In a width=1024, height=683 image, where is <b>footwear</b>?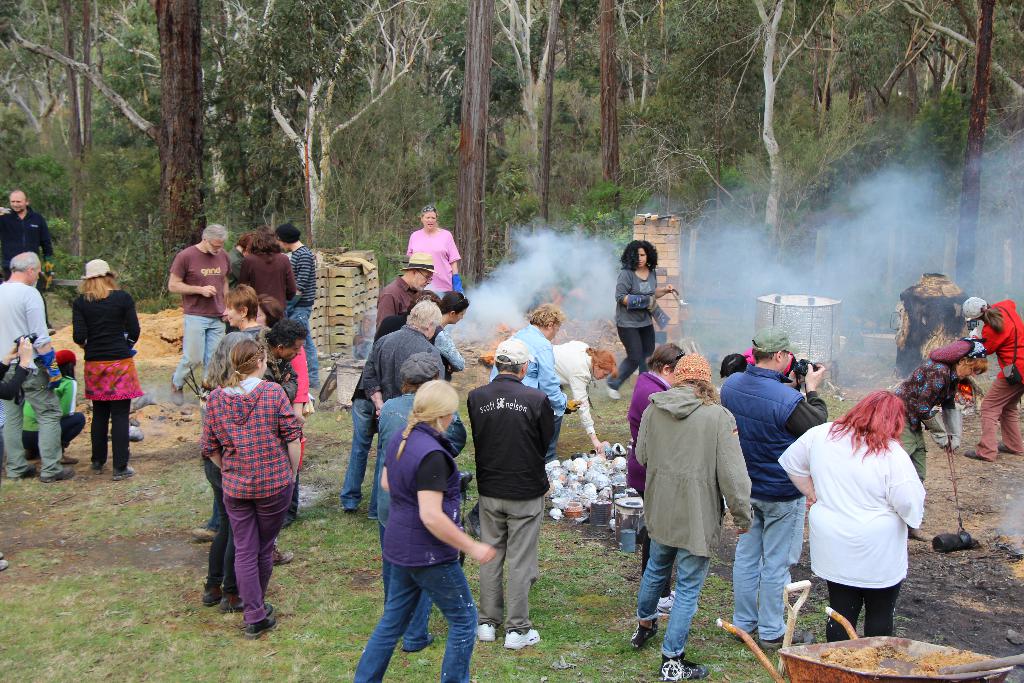
[655,593,678,614].
